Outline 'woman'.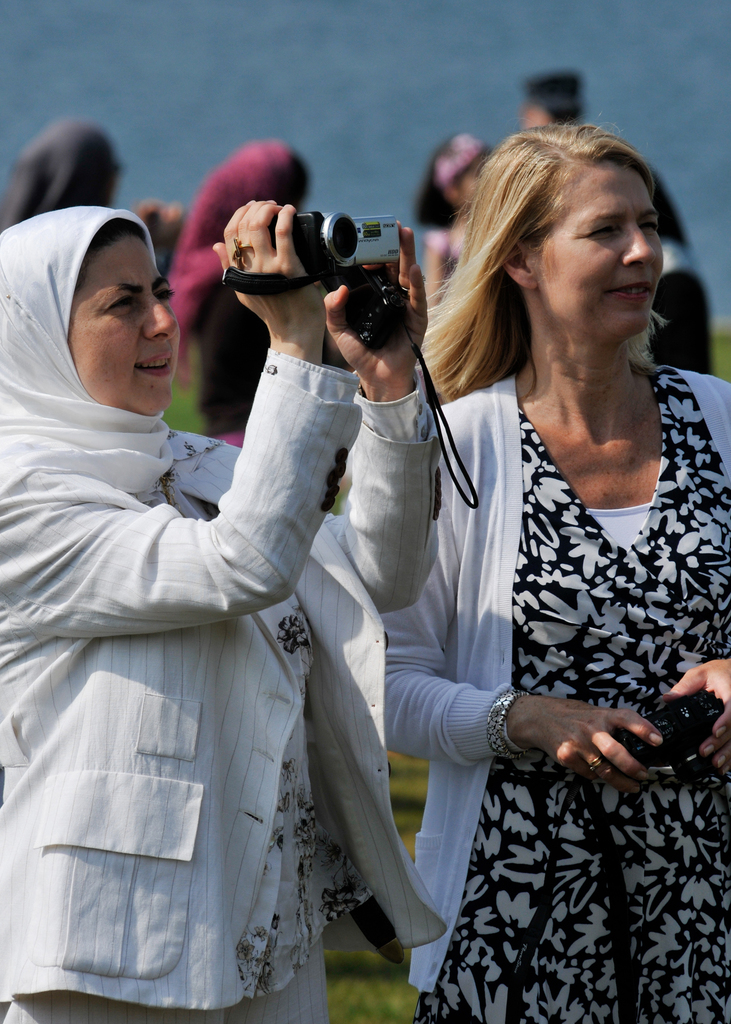
Outline: (376, 123, 730, 1023).
